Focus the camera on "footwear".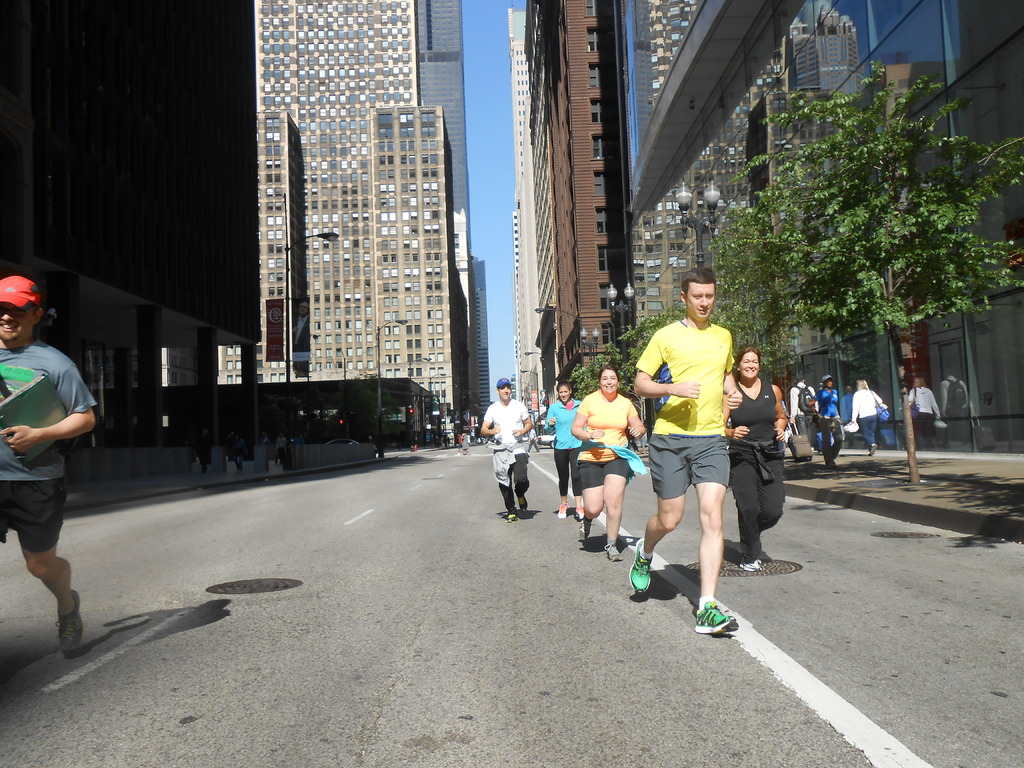
Focus region: box(691, 600, 738, 637).
